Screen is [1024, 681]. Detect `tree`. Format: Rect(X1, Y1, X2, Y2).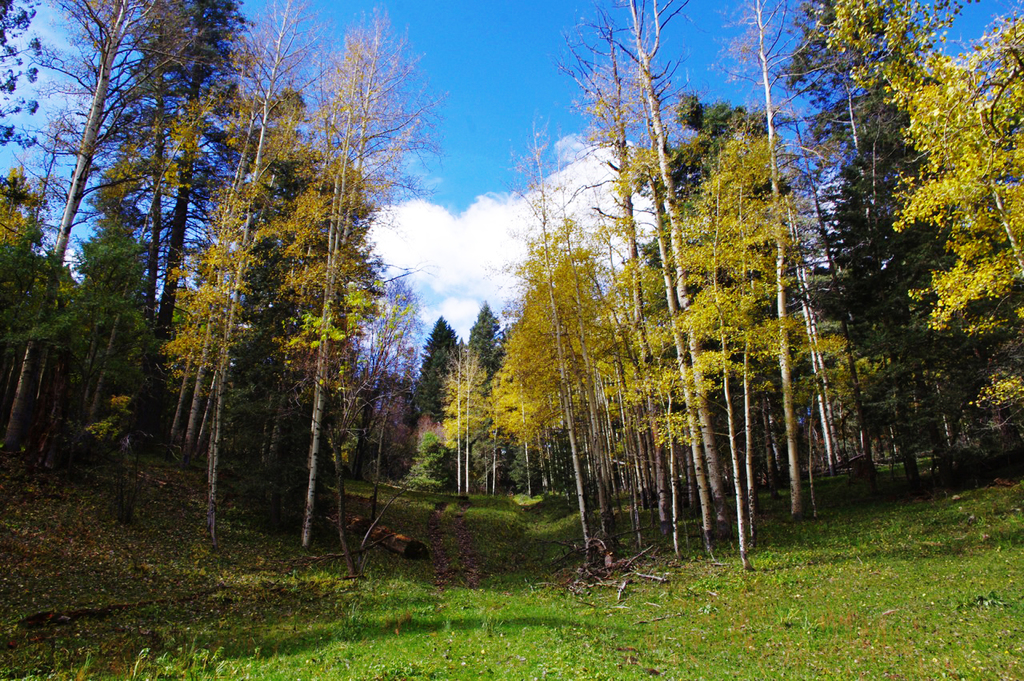
Rect(266, 14, 450, 558).
